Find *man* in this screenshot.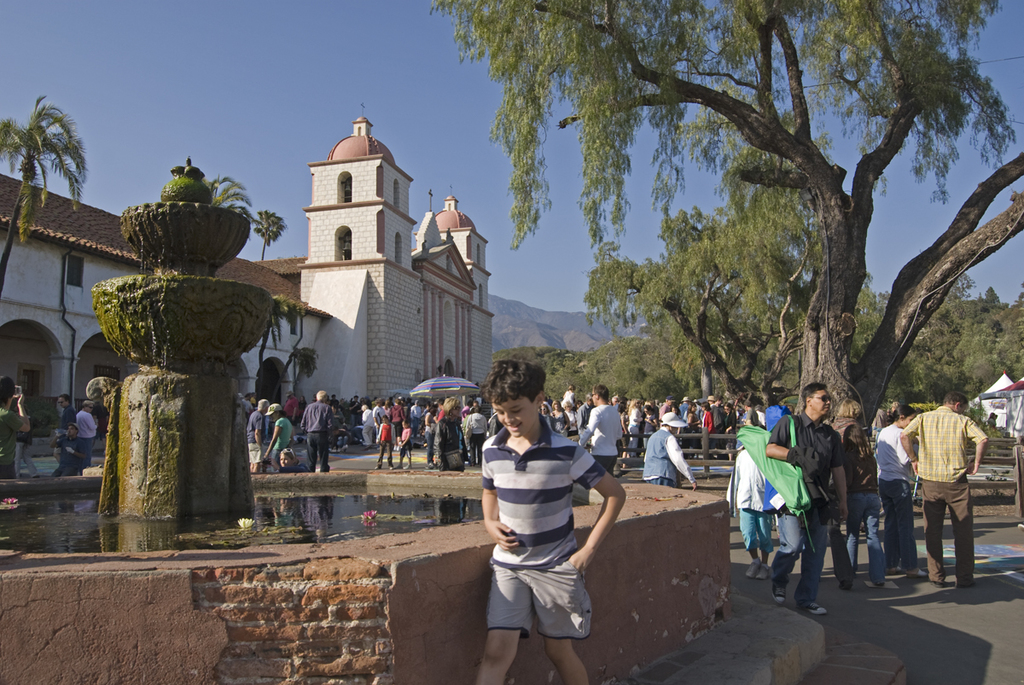
The bounding box for *man* is region(281, 393, 300, 433).
